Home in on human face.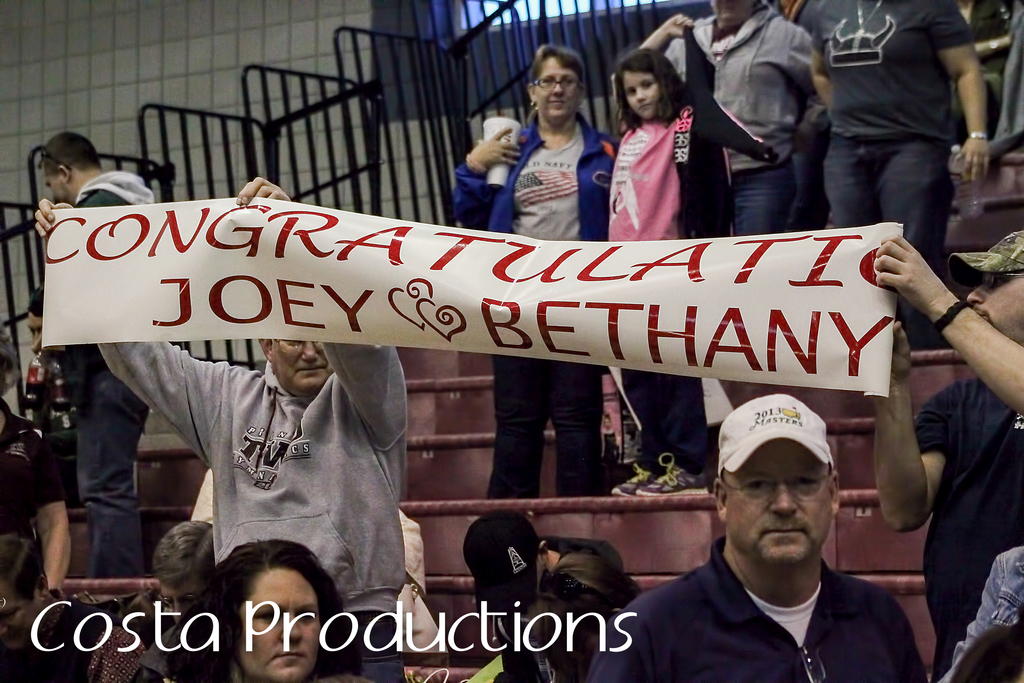
Homed in at (0,588,42,655).
